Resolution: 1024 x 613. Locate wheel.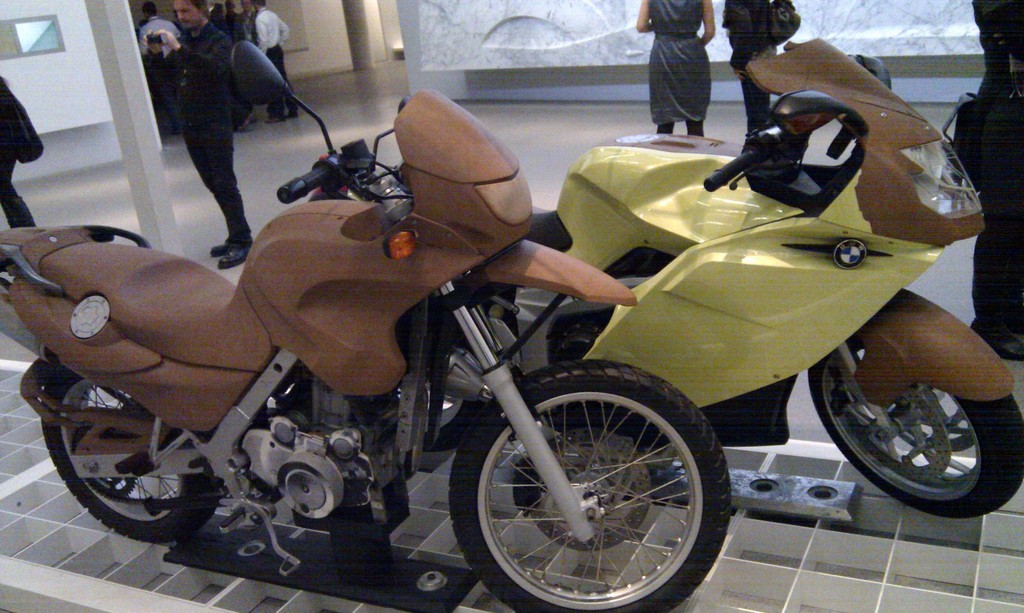
813/337/1023/521.
